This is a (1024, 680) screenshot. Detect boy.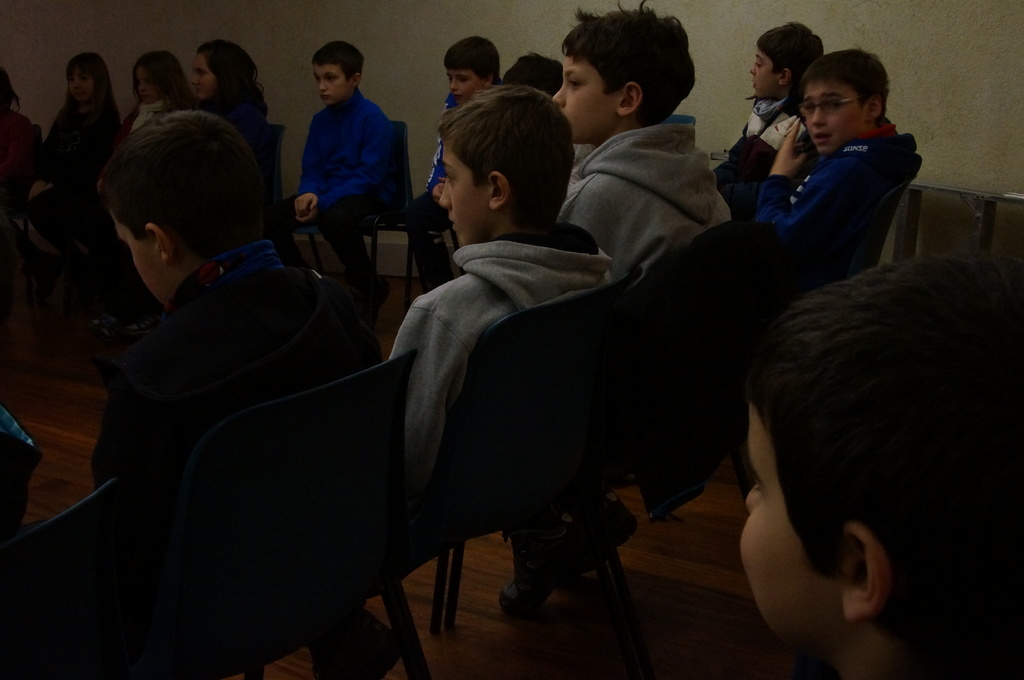
[x1=387, y1=86, x2=611, y2=496].
